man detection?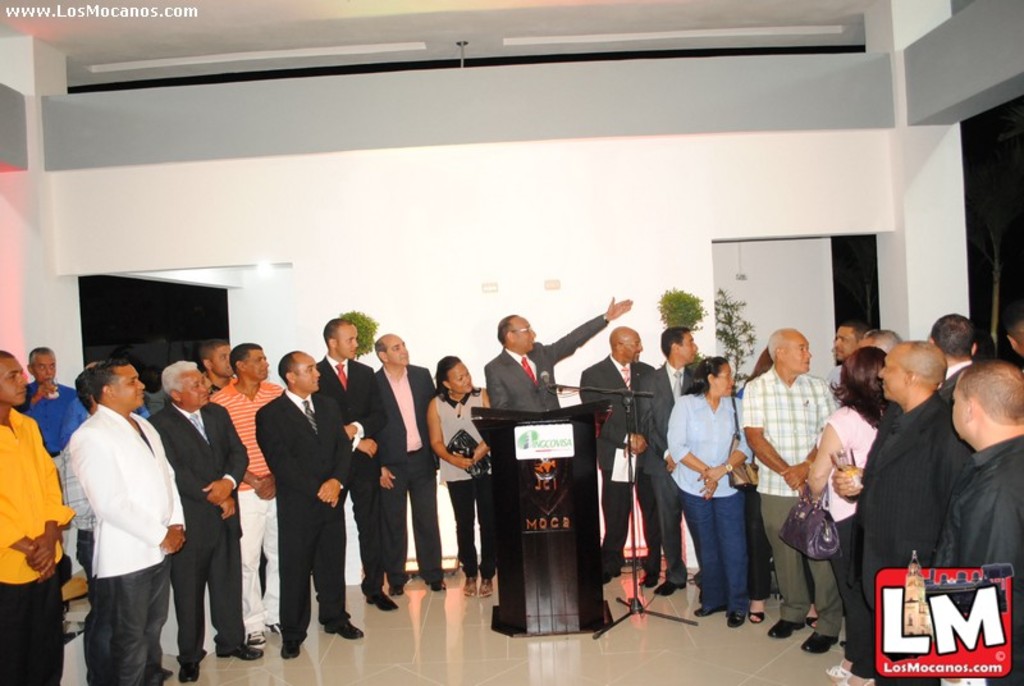
bbox=(831, 321, 878, 375)
